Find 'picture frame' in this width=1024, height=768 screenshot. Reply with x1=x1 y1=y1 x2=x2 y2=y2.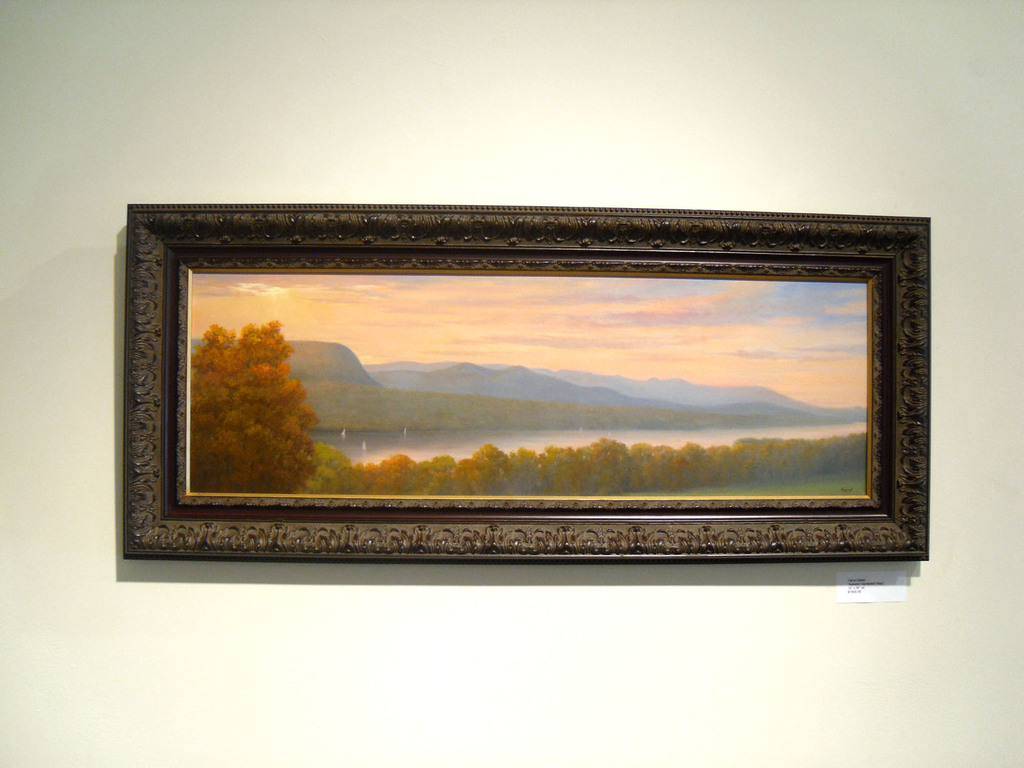
x1=120 y1=203 x2=927 y2=564.
